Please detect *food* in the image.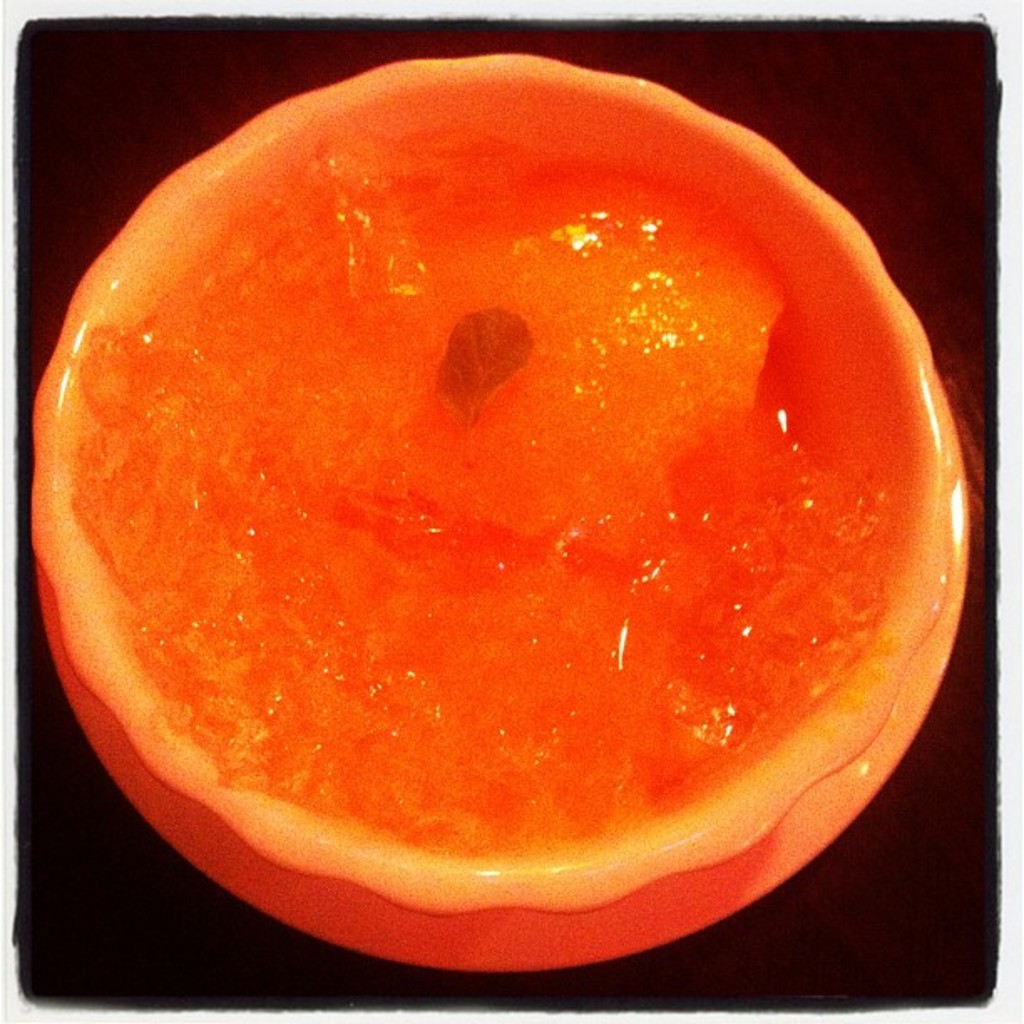
Rect(30, 50, 964, 977).
